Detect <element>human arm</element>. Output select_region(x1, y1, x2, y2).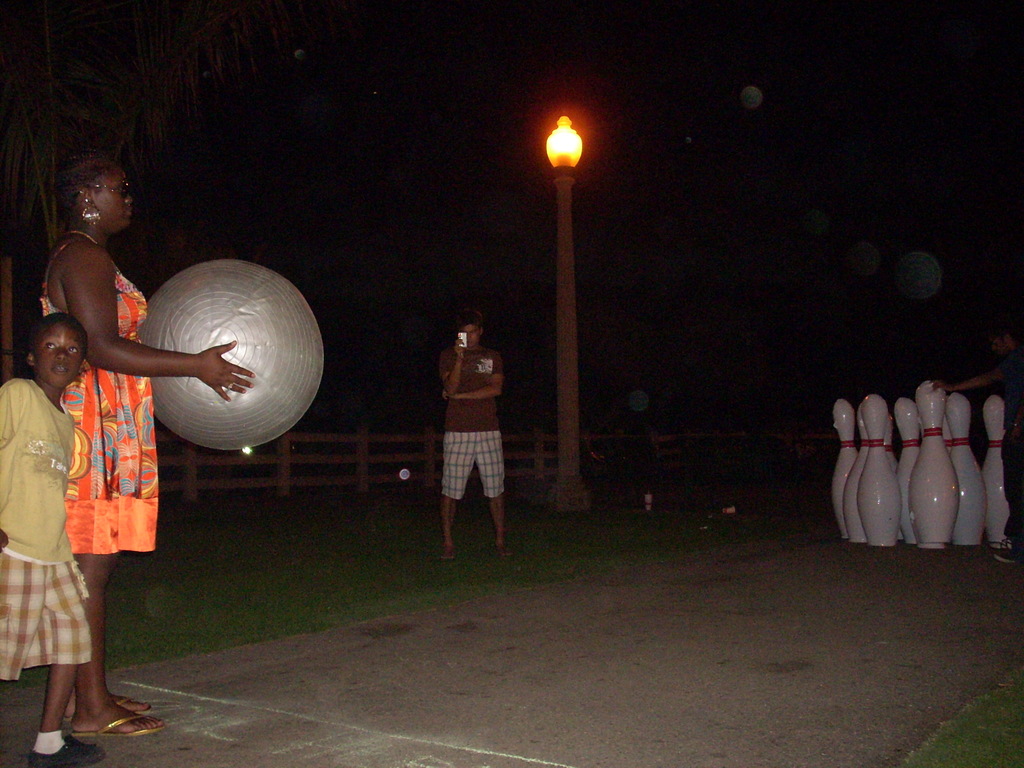
select_region(932, 365, 1023, 392).
